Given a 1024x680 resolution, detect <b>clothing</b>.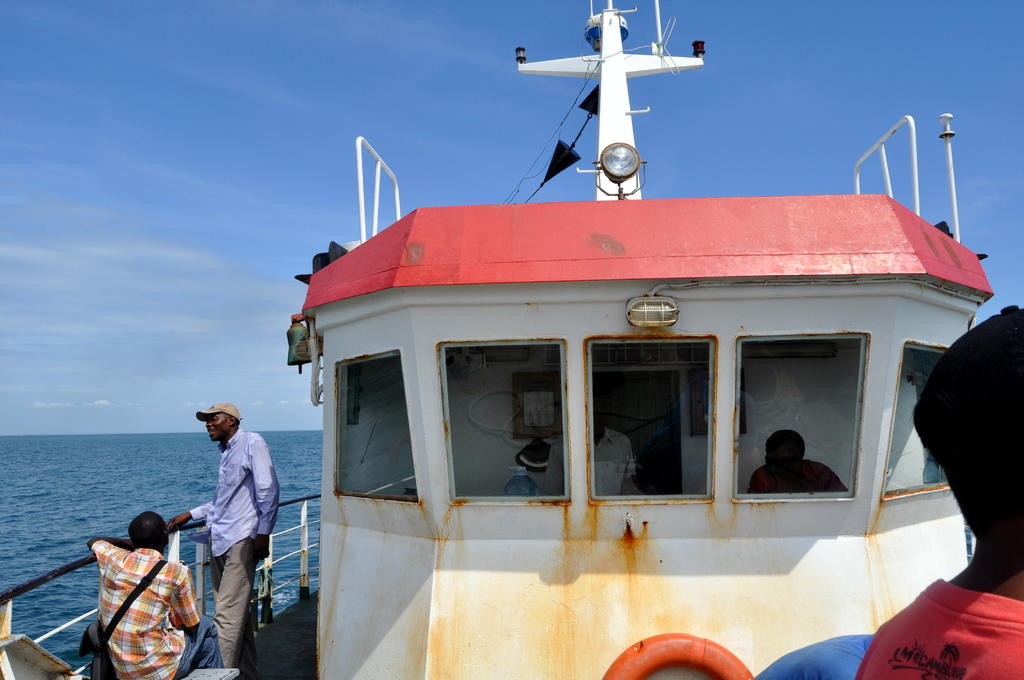
(754, 632, 872, 679).
